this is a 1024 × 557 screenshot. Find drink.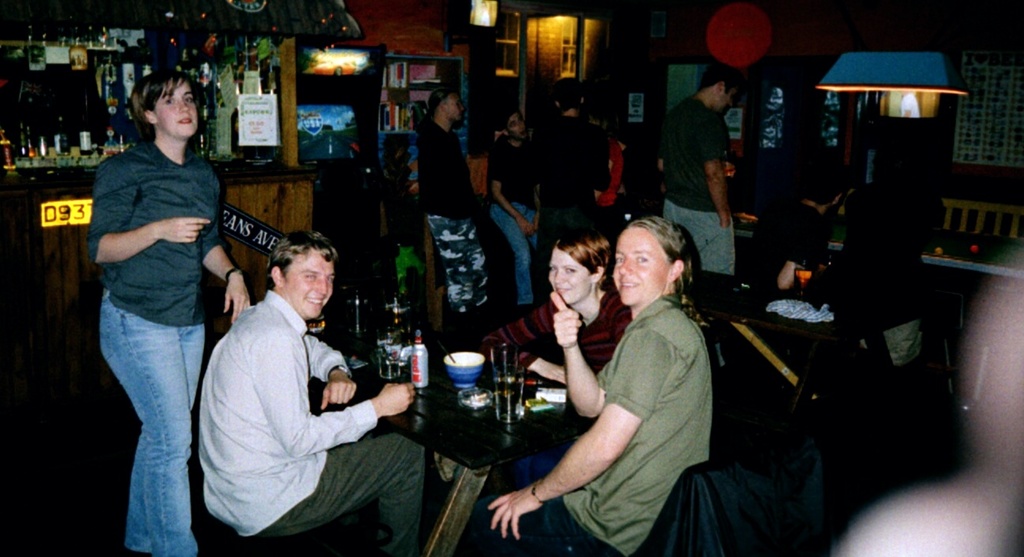
Bounding box: bbox(80, 112, 95, 157).
